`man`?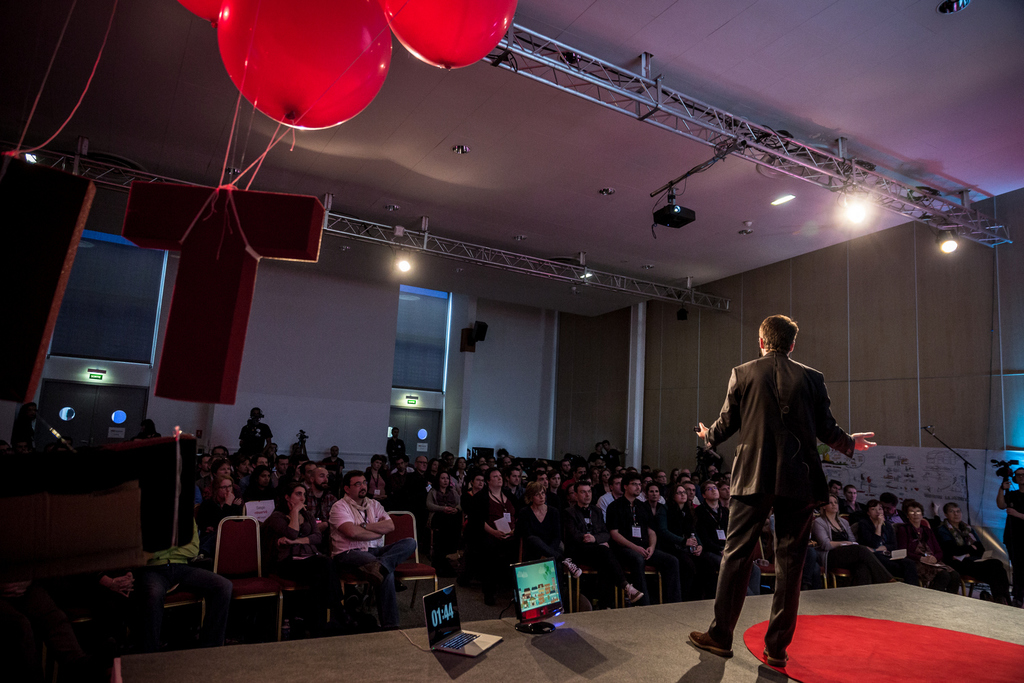
[left=272, top=455, right=289, bottom=485]
